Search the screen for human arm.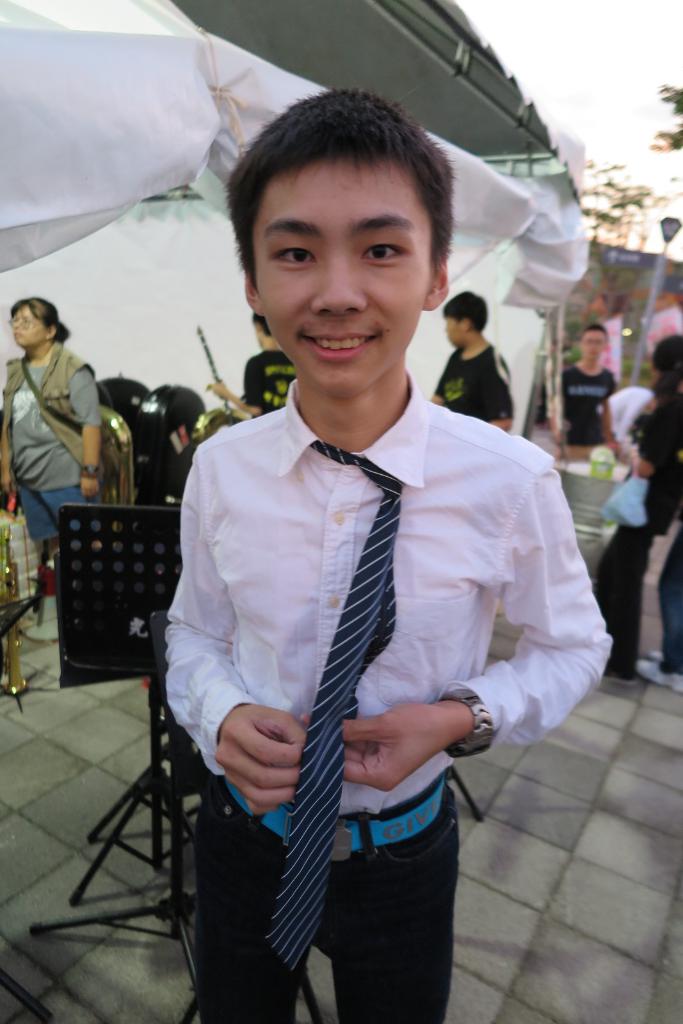
Found at {"x1": 485, "y1": 350, "x2": 517, "y2": 435}.
